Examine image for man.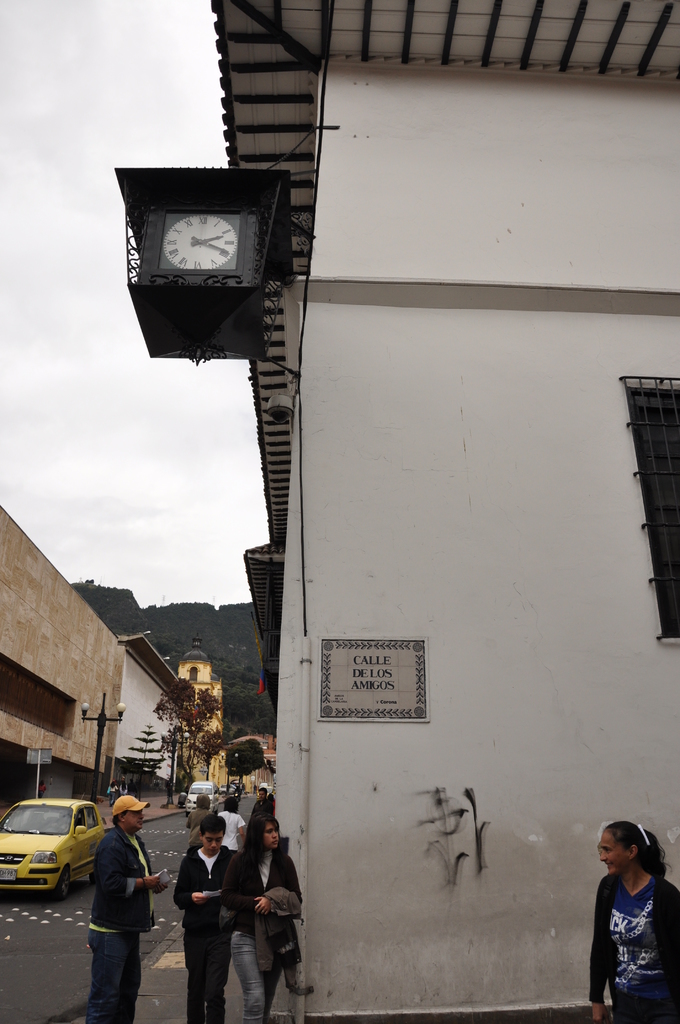
Examination result: (73,797,156,1010).
